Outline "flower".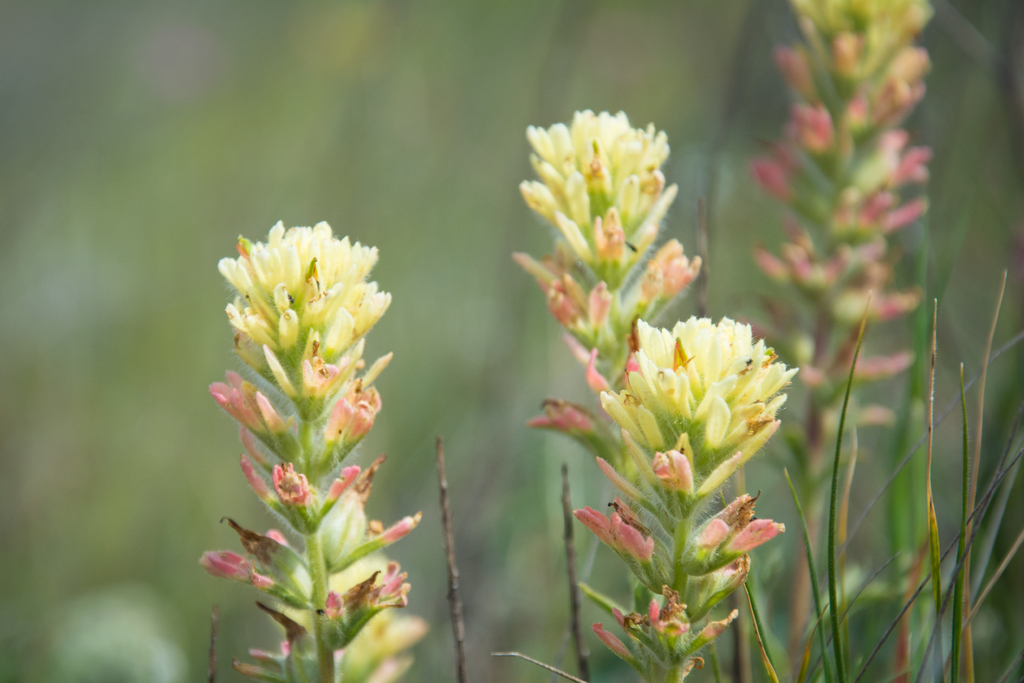
Outline: bbox(753, 1, 934, 437).
